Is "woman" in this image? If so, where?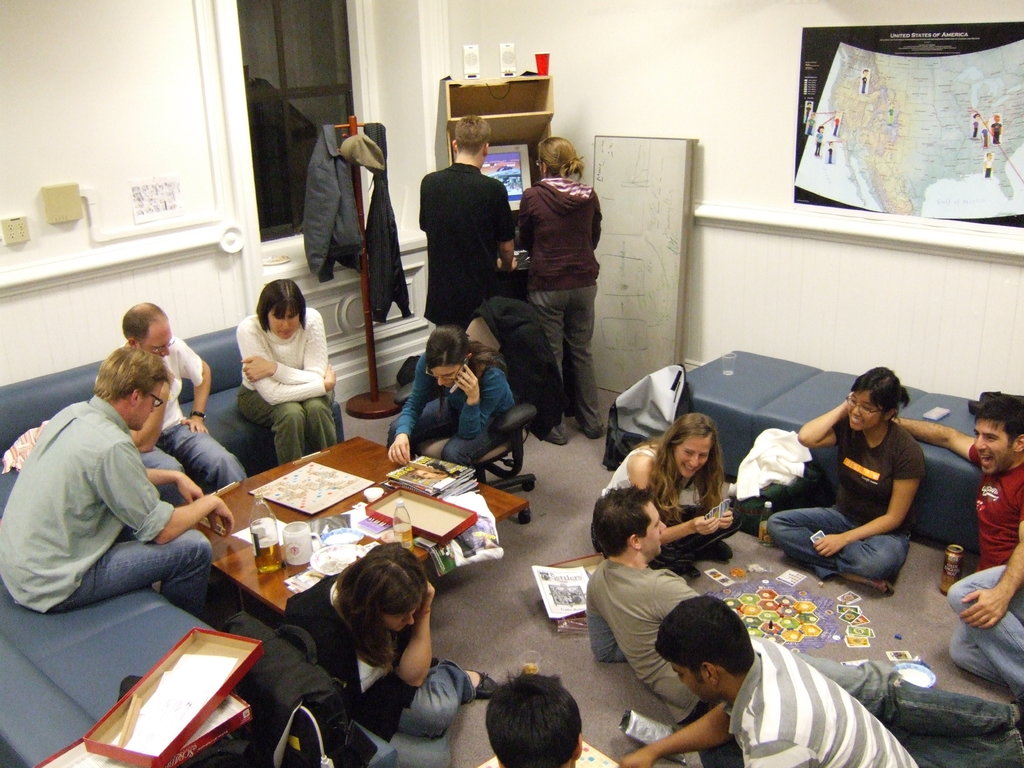
Yes, at [x1=768, y1=366, x2=928, y2=582].
